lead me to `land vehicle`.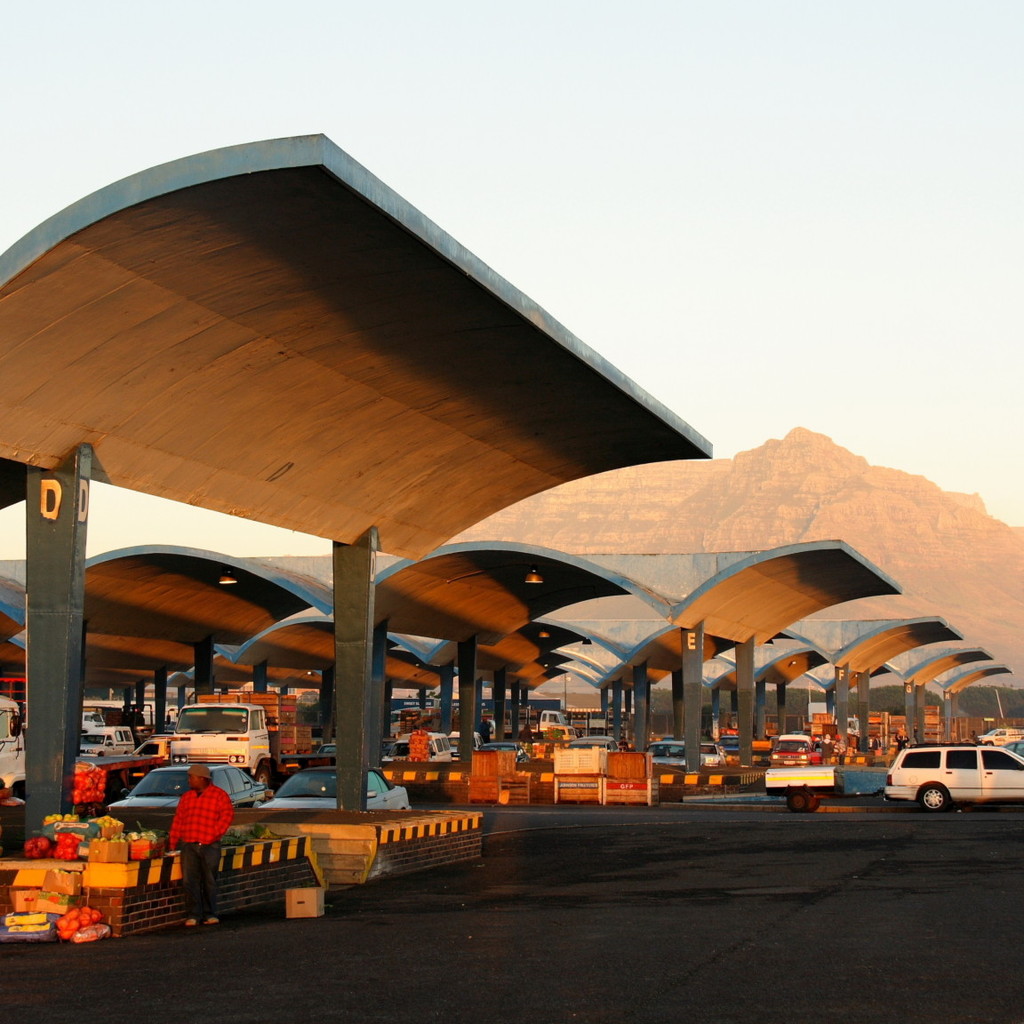
Lead to {"left": 699, "top": 741, "right": 727, "bottom": 768}.
